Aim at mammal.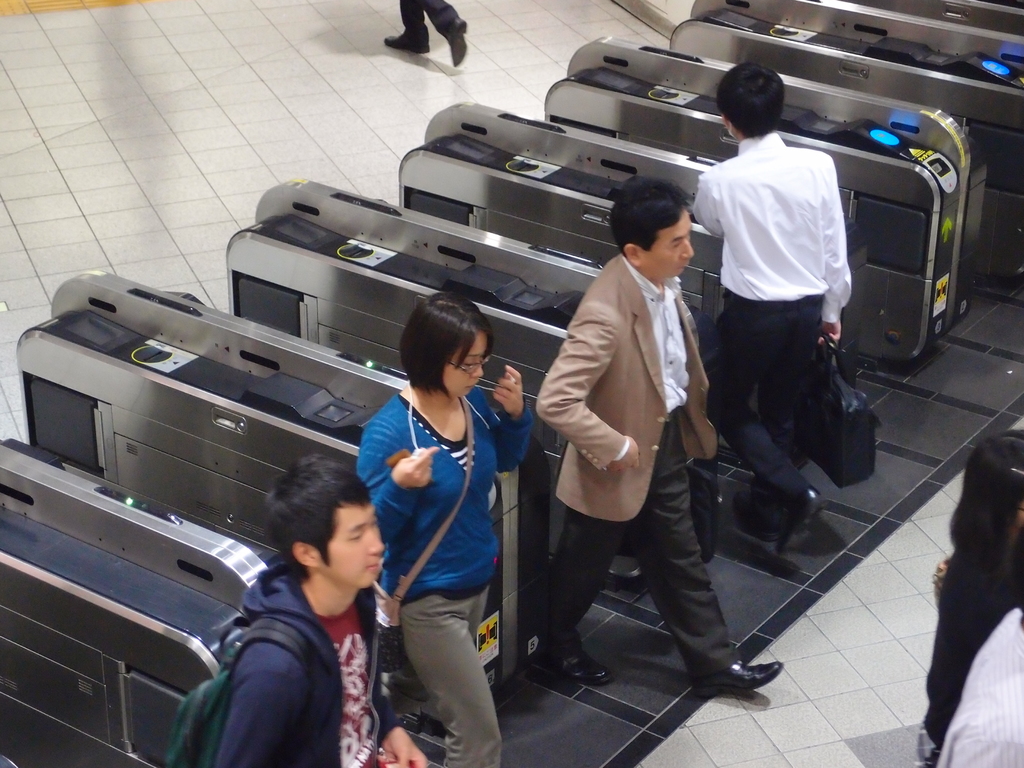
Aimed at {"x1": 345, "y1": 295, "x2": 528, "y2": 741}.
